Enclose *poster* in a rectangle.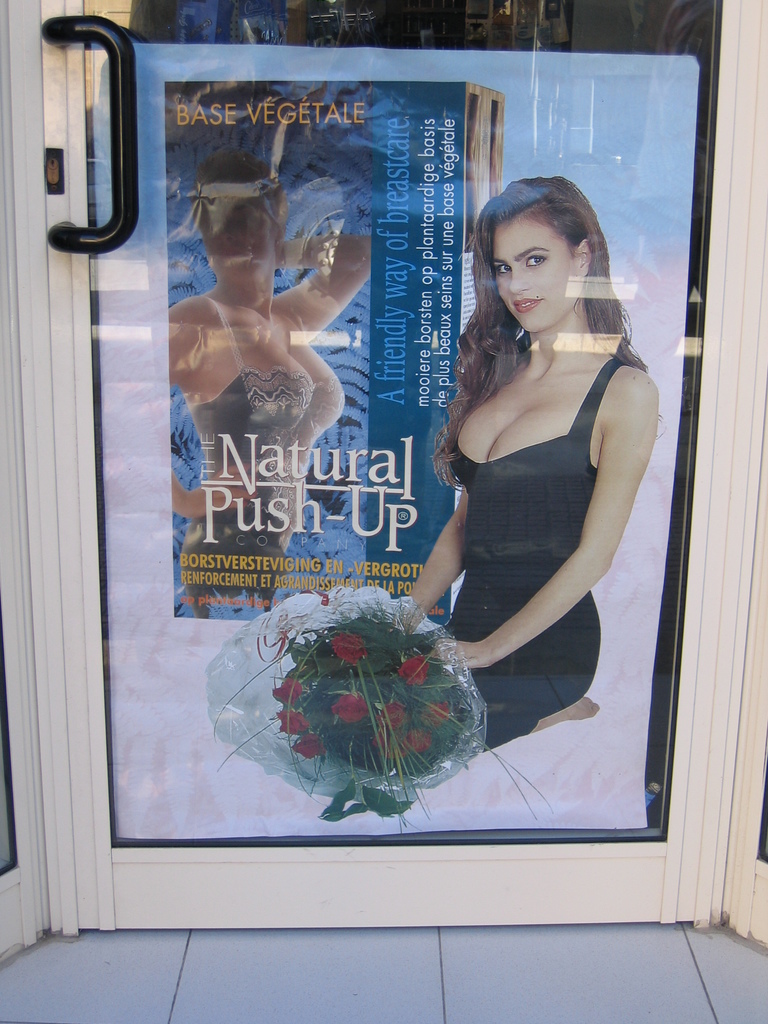
93,39,702,838.
